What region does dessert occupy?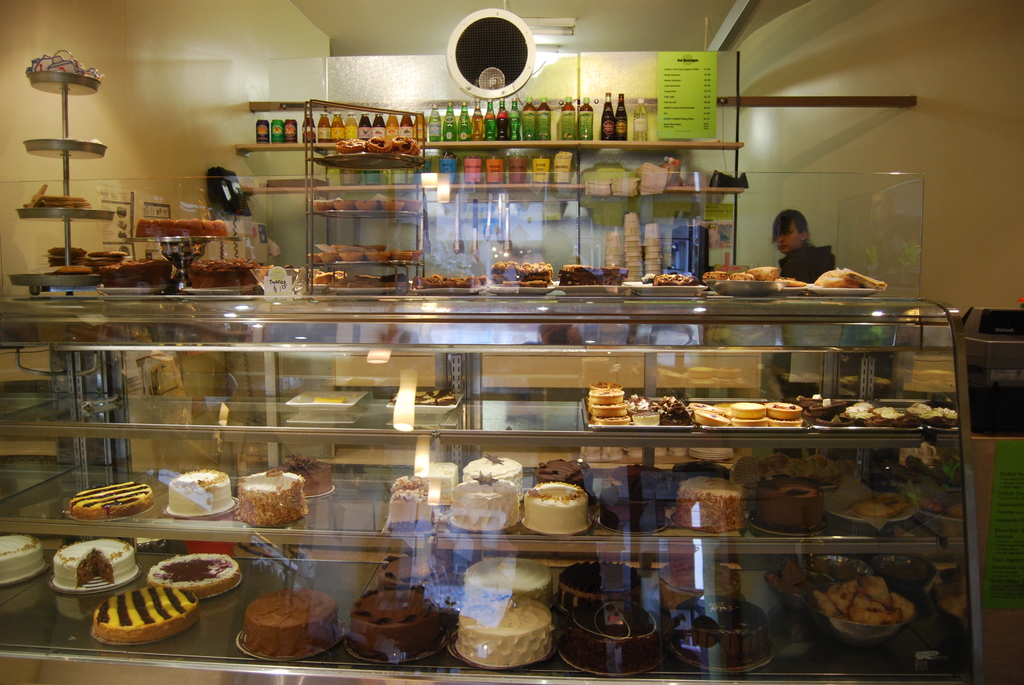
183, 257, 267, 289.
